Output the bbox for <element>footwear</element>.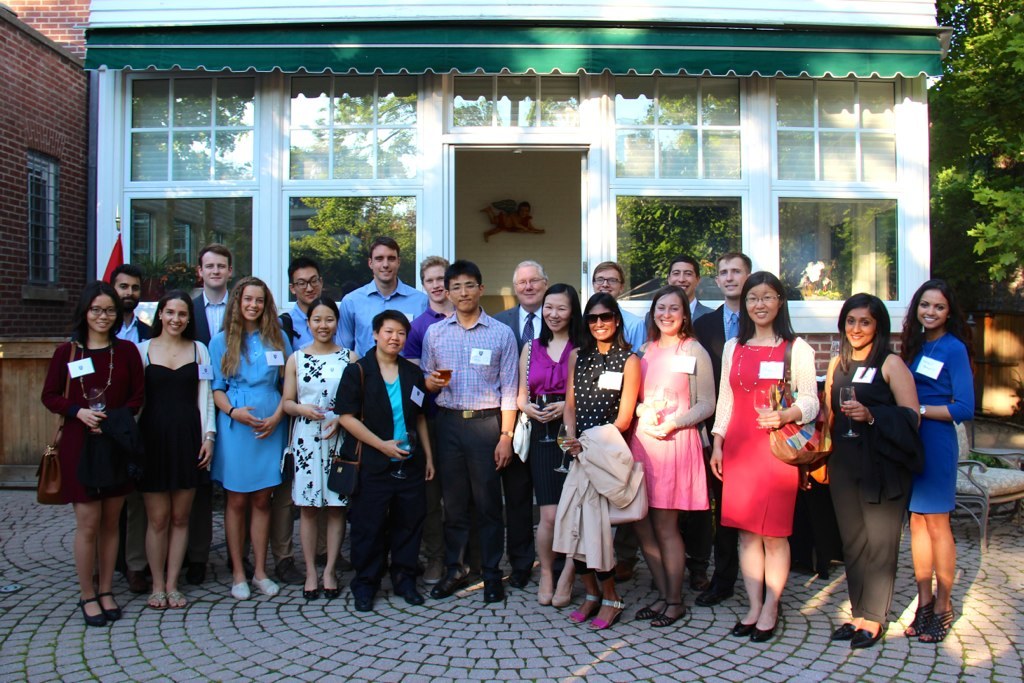
[430,572,470,599].
